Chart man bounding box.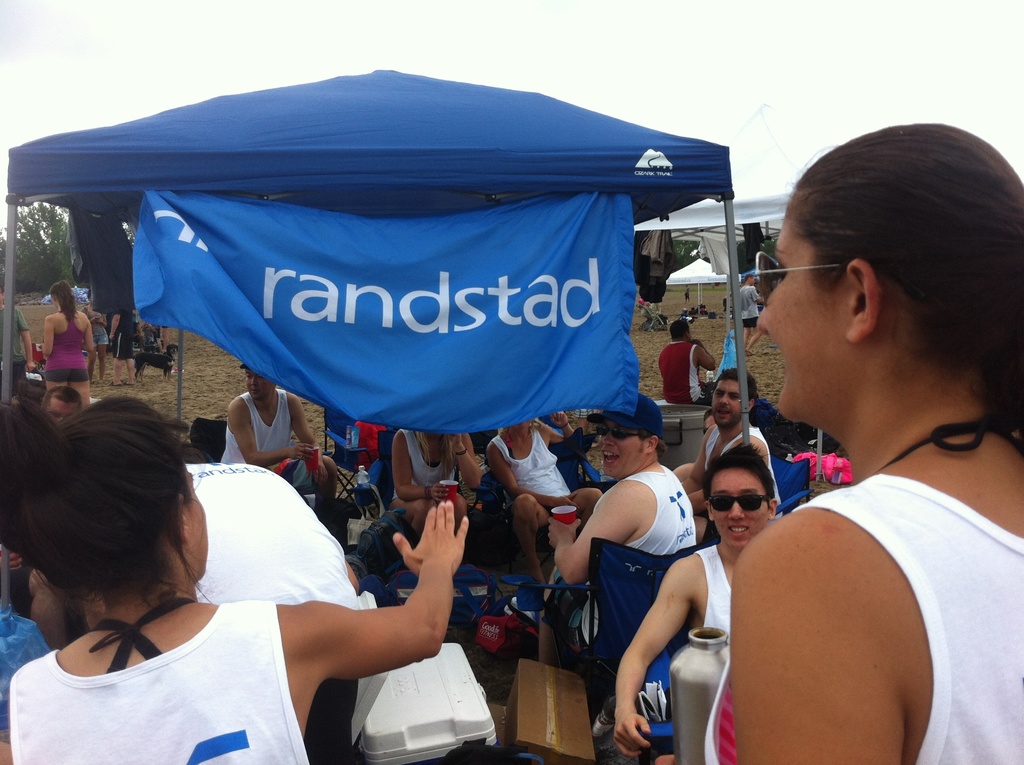
Charted: <region>544, 389, 707, 664</region>.
